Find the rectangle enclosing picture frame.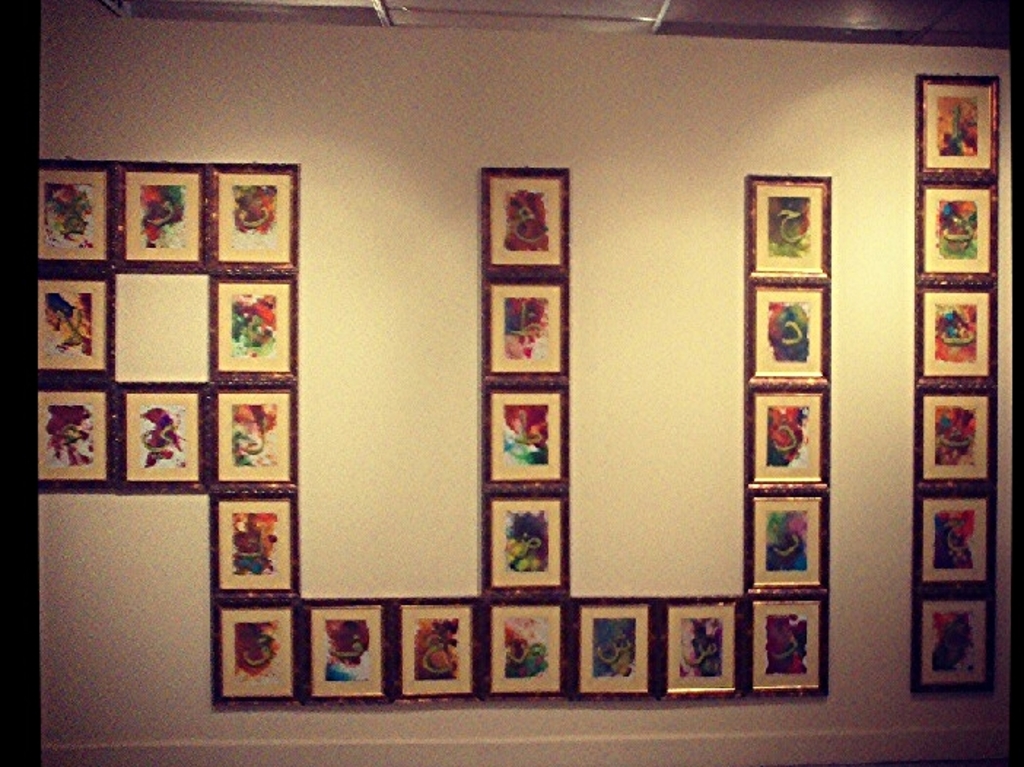
locate(117, 163, 212, 276).
